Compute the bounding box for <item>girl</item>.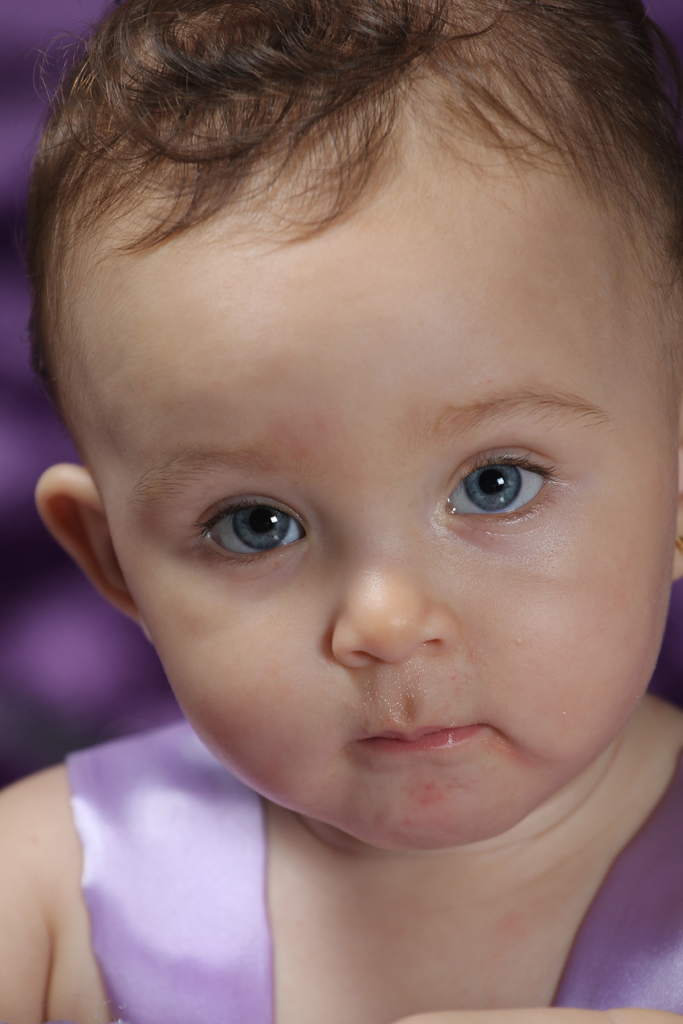
[3, 2, 680, 1023].
